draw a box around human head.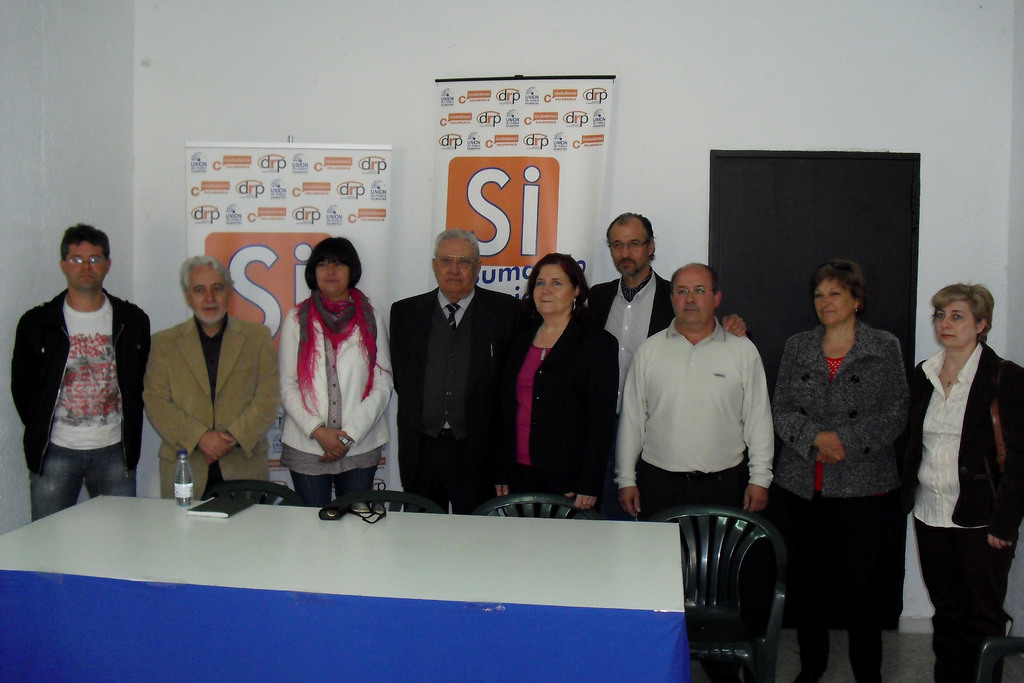
(left=433, top=233, right=486, bottom=294).
